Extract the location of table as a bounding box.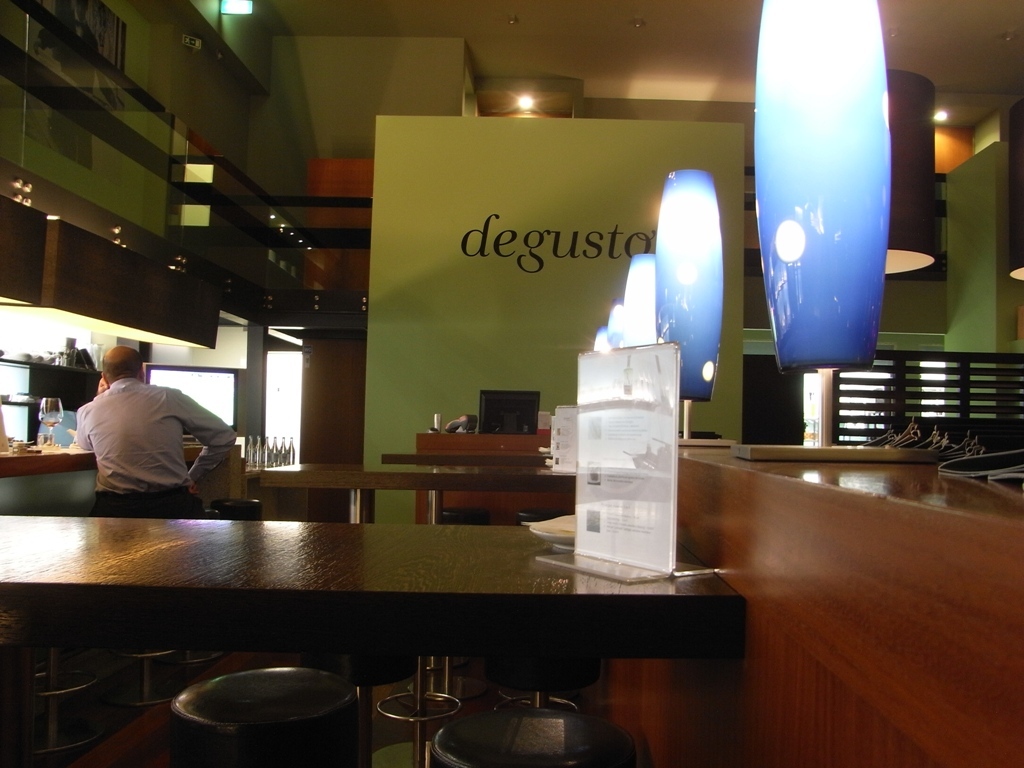
256 436 580 519.
